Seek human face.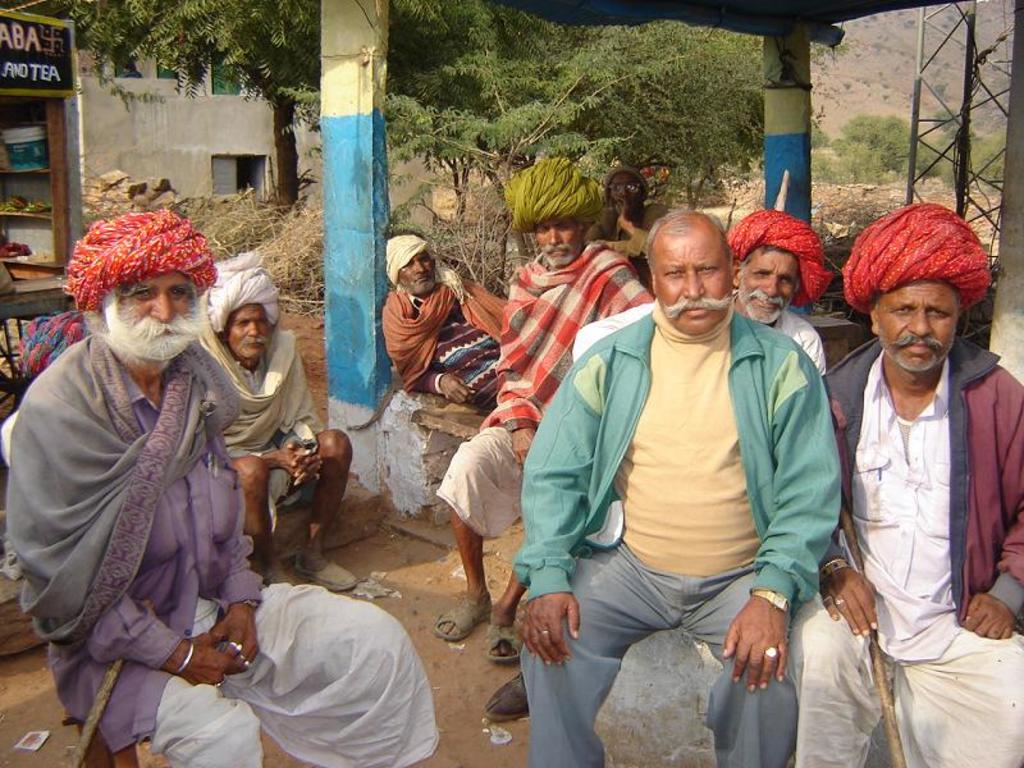
region(879, 282, 959, 370).
